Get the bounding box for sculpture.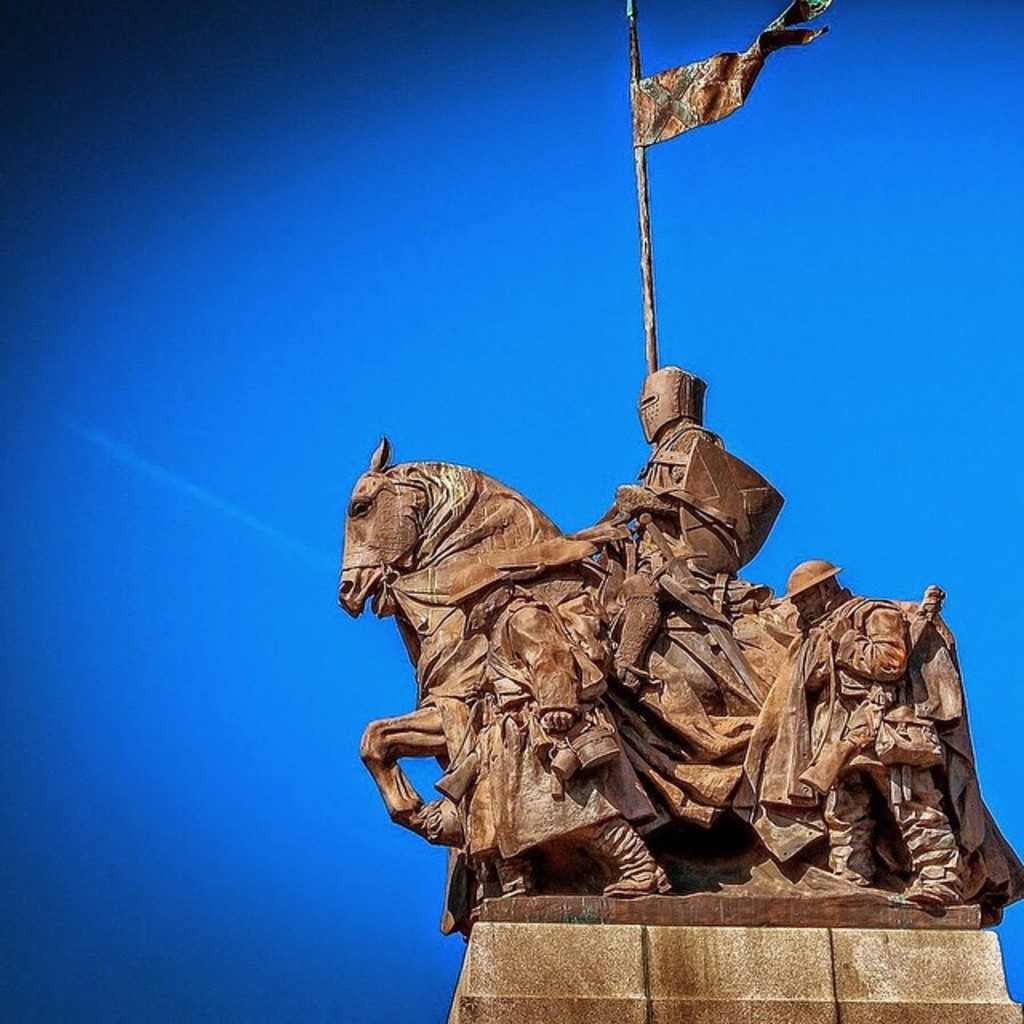
box(358, 464, 1014, 954).
